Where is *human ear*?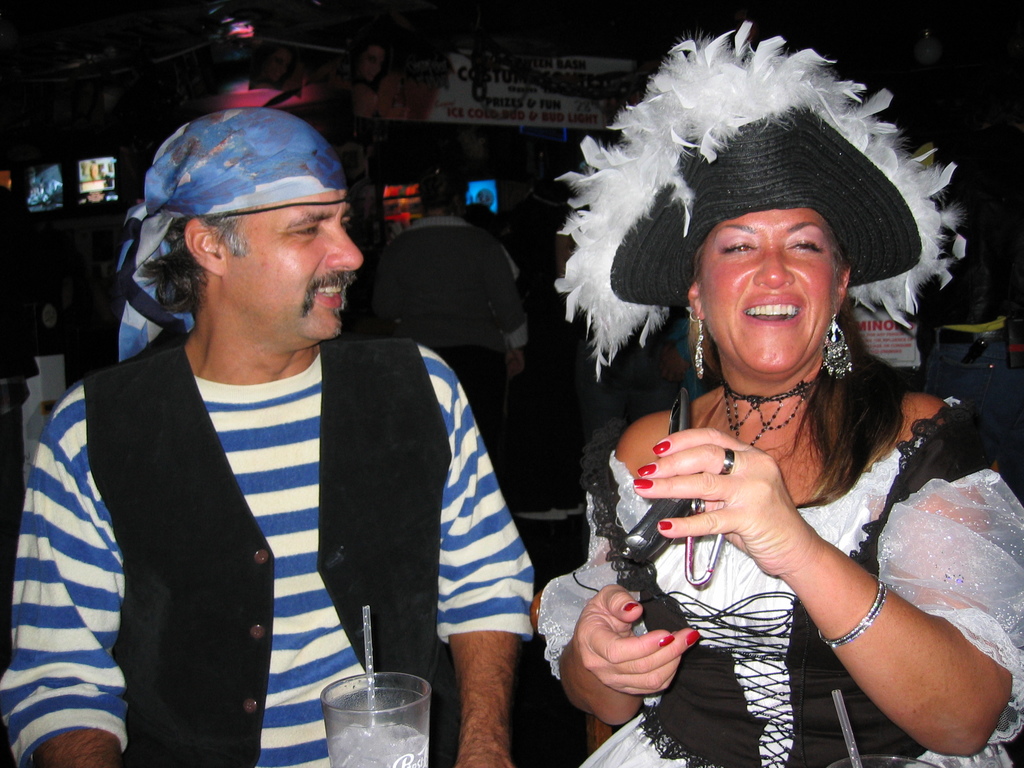
box(831, 262, 851, 316).
